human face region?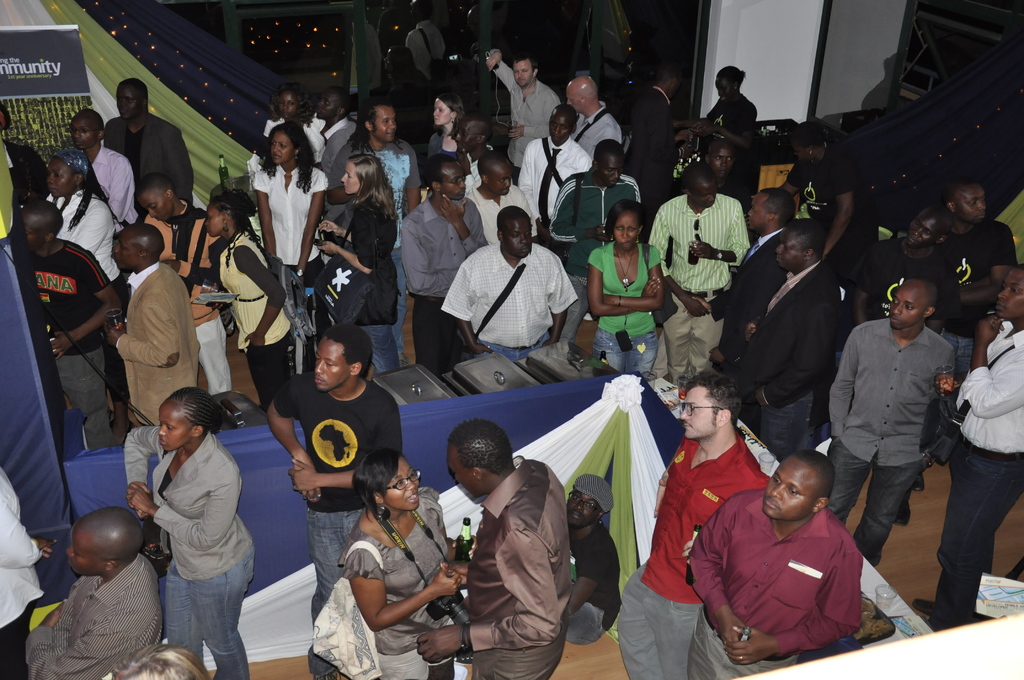
<region>455, 118, 477, 156</region>
